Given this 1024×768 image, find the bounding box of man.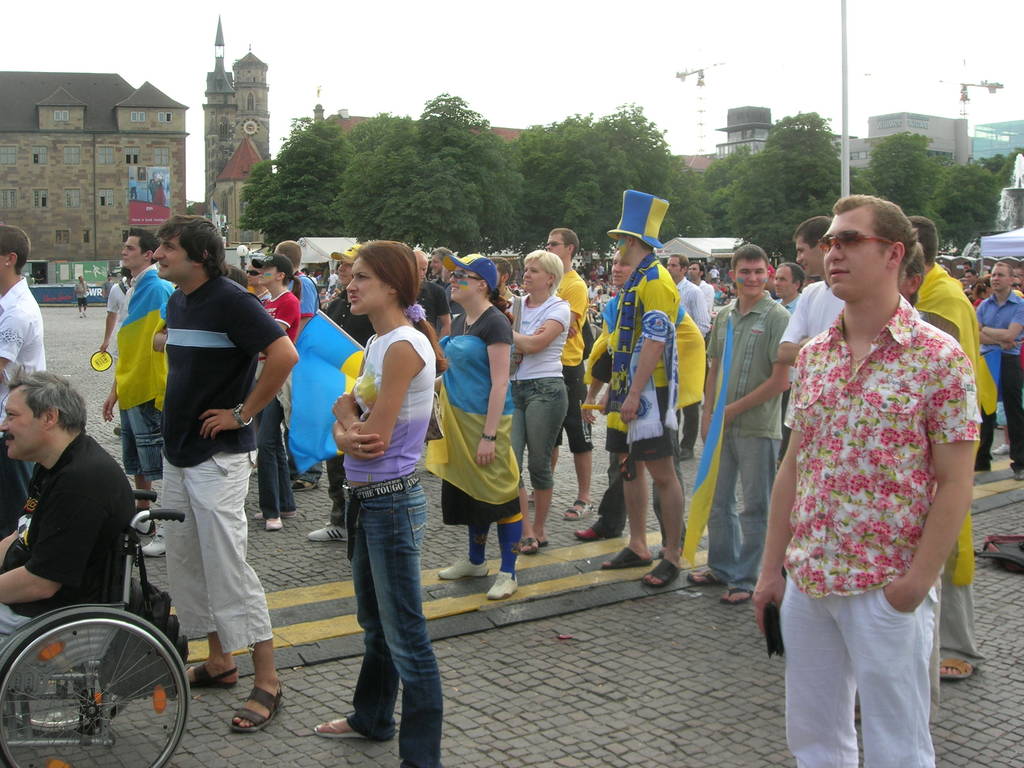
(690,234,783,602).
